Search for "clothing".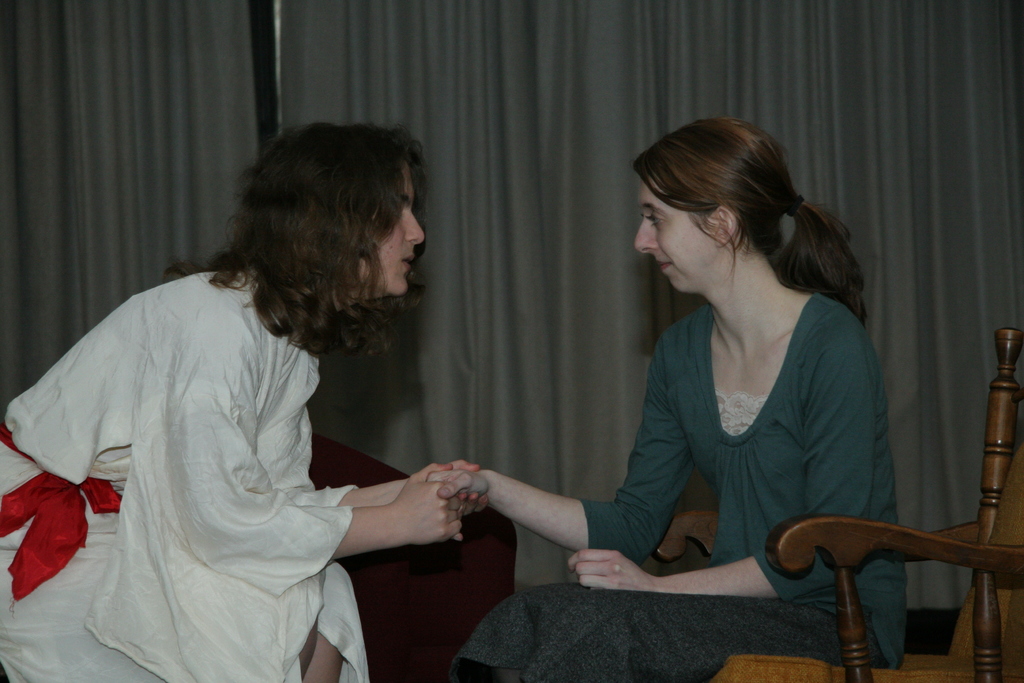
Found at x1=9 y1=236 x2=452 y2=661.
